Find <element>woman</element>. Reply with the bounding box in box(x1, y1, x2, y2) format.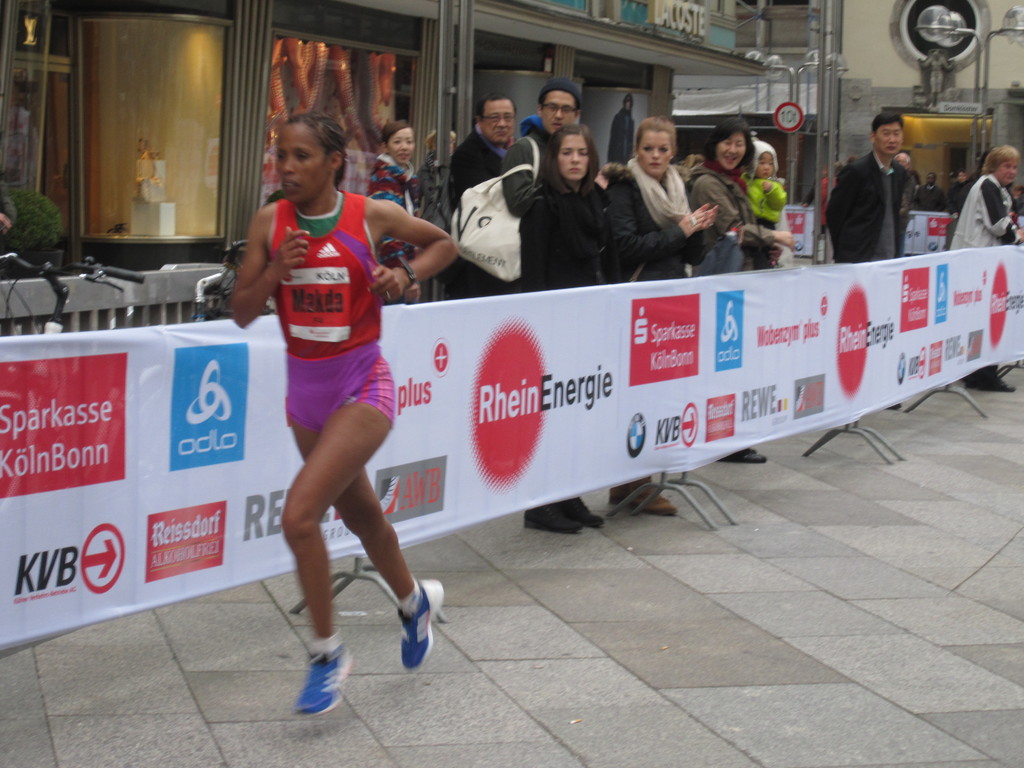
box(684, 114, 773, 464).
